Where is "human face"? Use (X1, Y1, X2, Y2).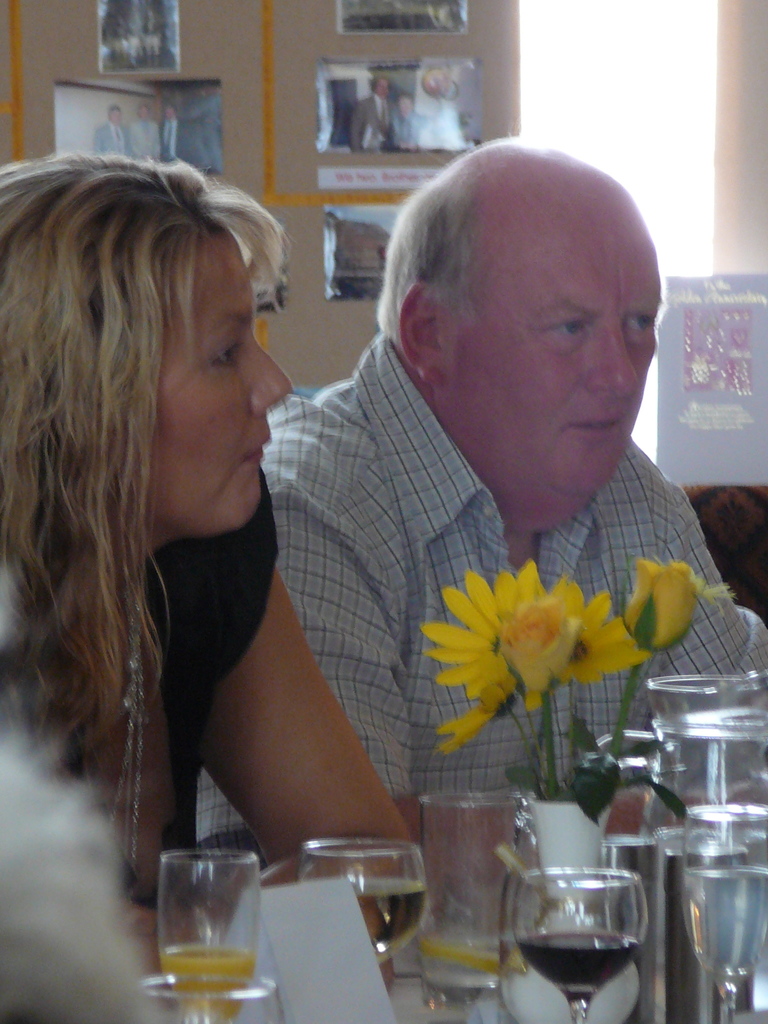
(138, 227, 296, 536).
